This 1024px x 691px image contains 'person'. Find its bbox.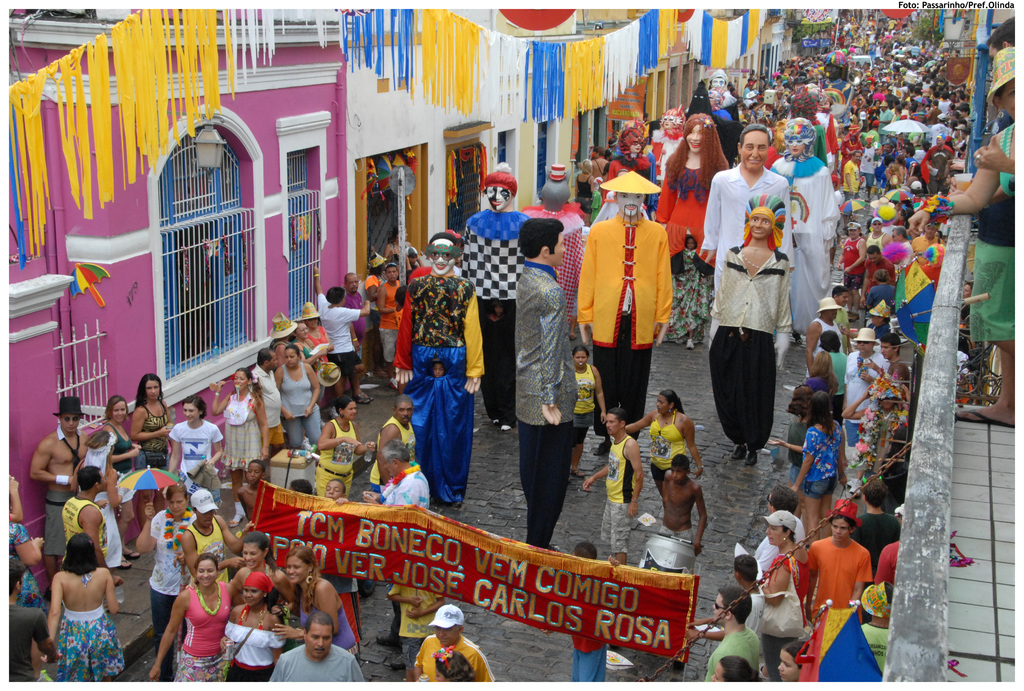
l=397, t=245, r=422, b=280.
